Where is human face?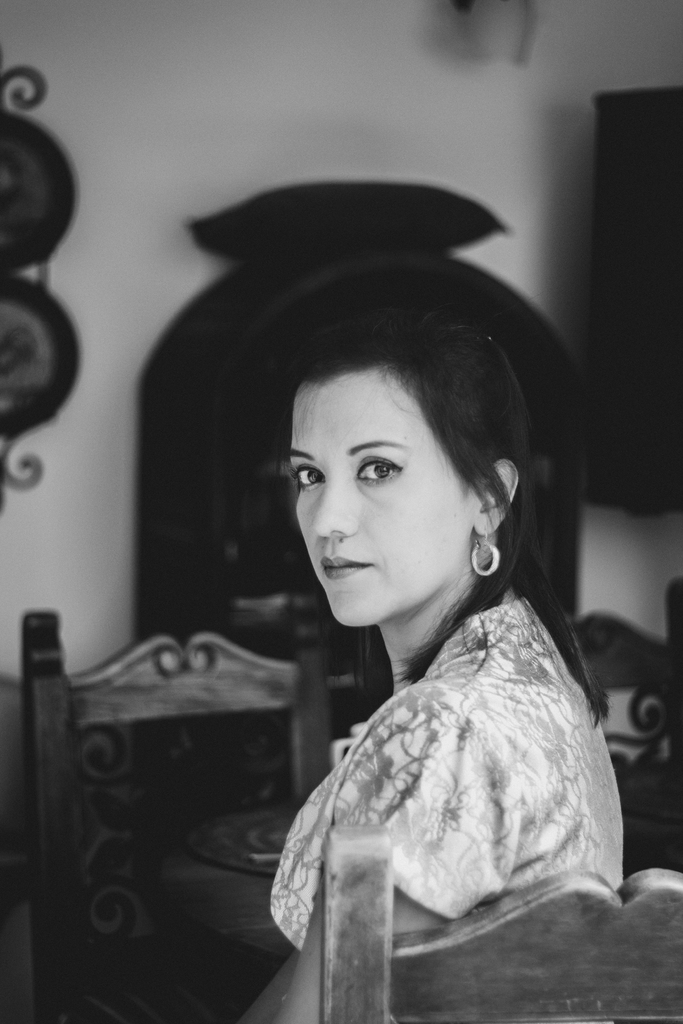
<region>289, 371, 482, 624</region>.
